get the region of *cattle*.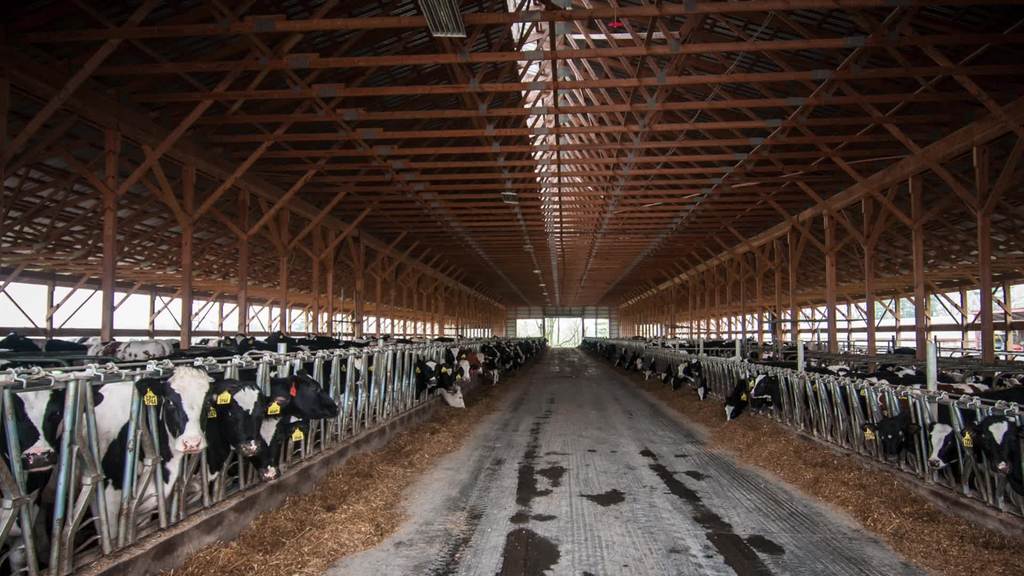
bbox=(442, 344, 463, 372).
